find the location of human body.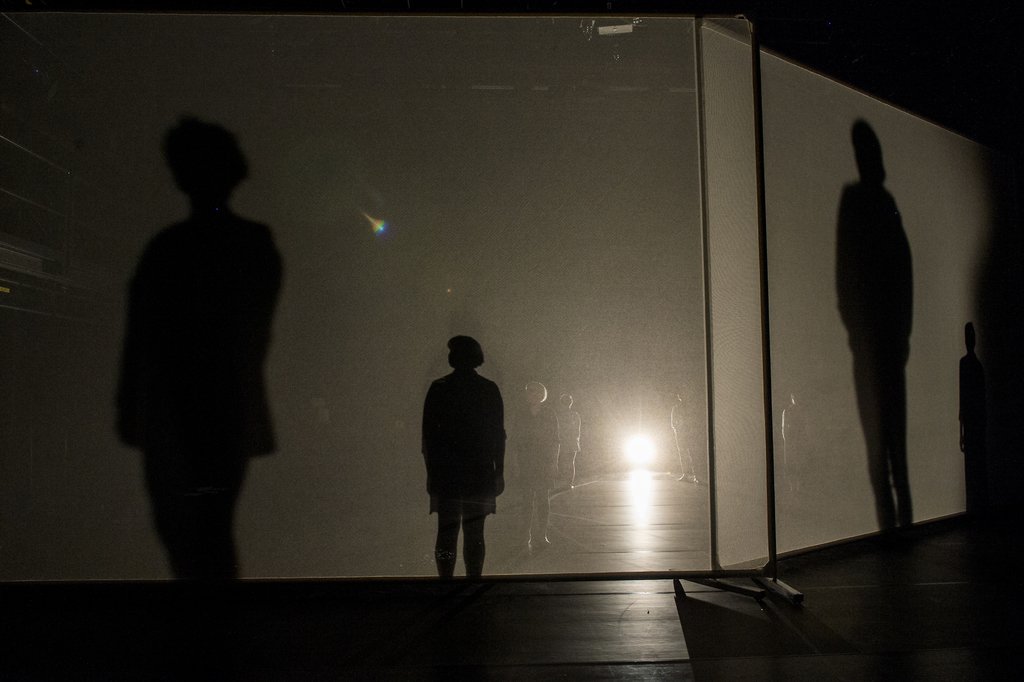
Location: rect(422, 334, 509, 579).
